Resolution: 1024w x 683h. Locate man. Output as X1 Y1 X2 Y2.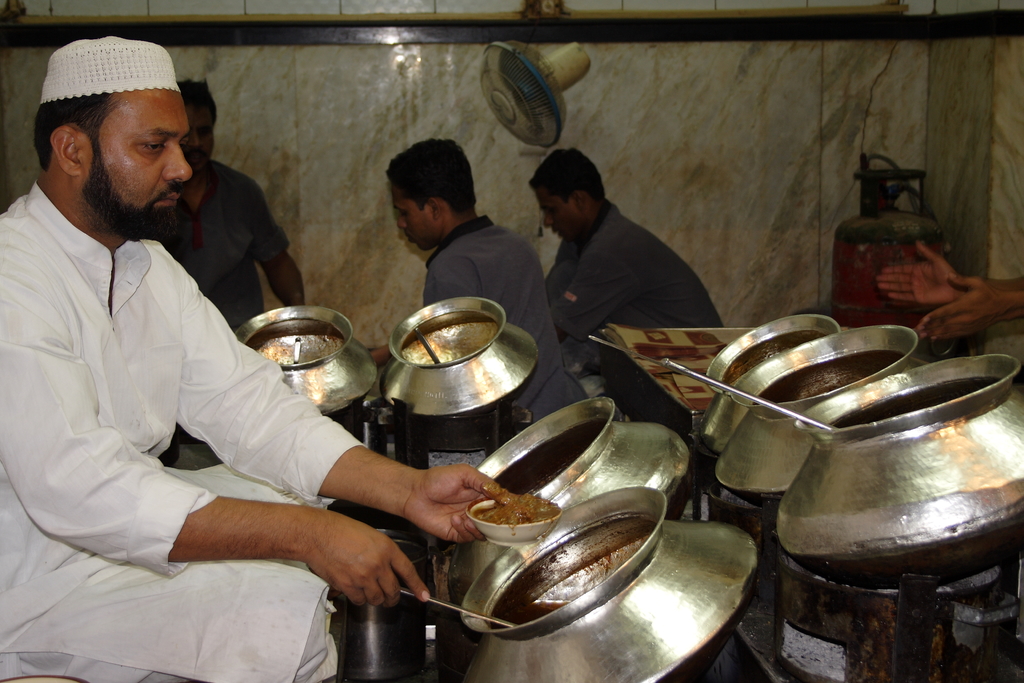
0 35 532 671.
